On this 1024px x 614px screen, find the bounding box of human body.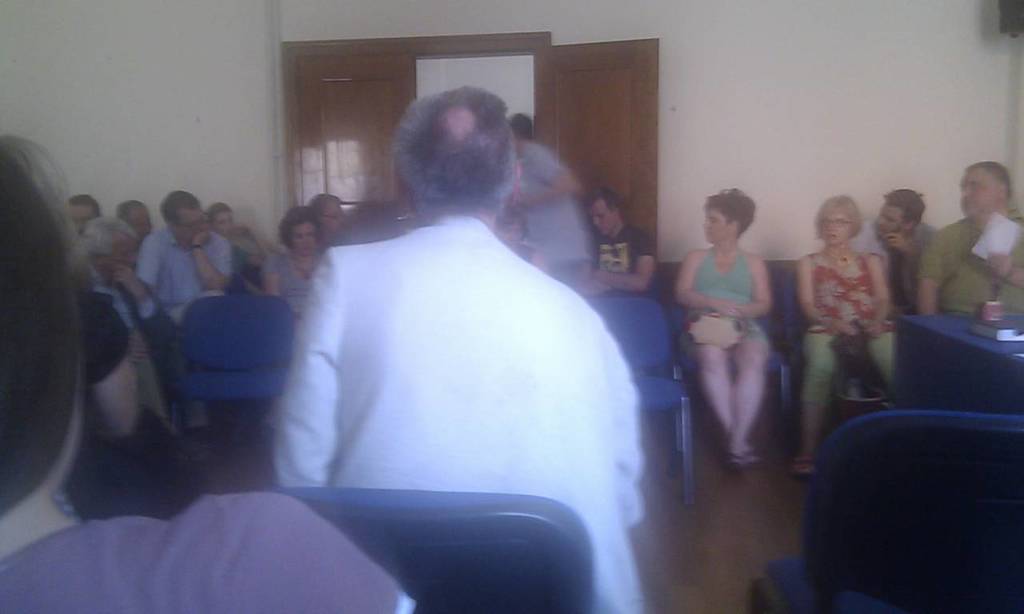
Bounding box: bbox(1, 489, 420, 613).
